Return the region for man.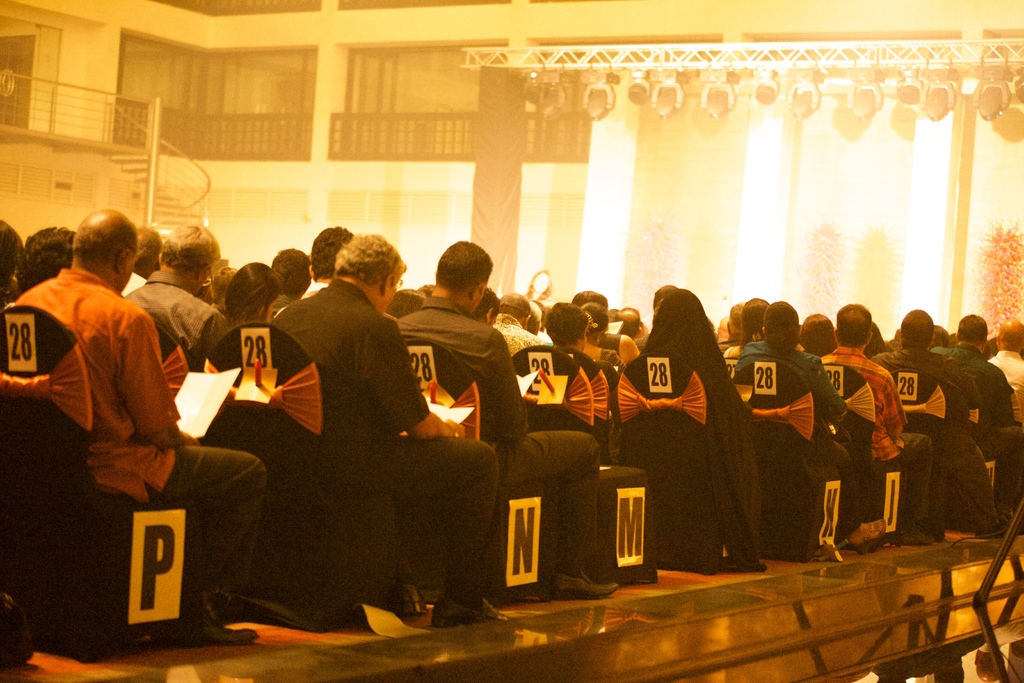
255:229:500:629.
